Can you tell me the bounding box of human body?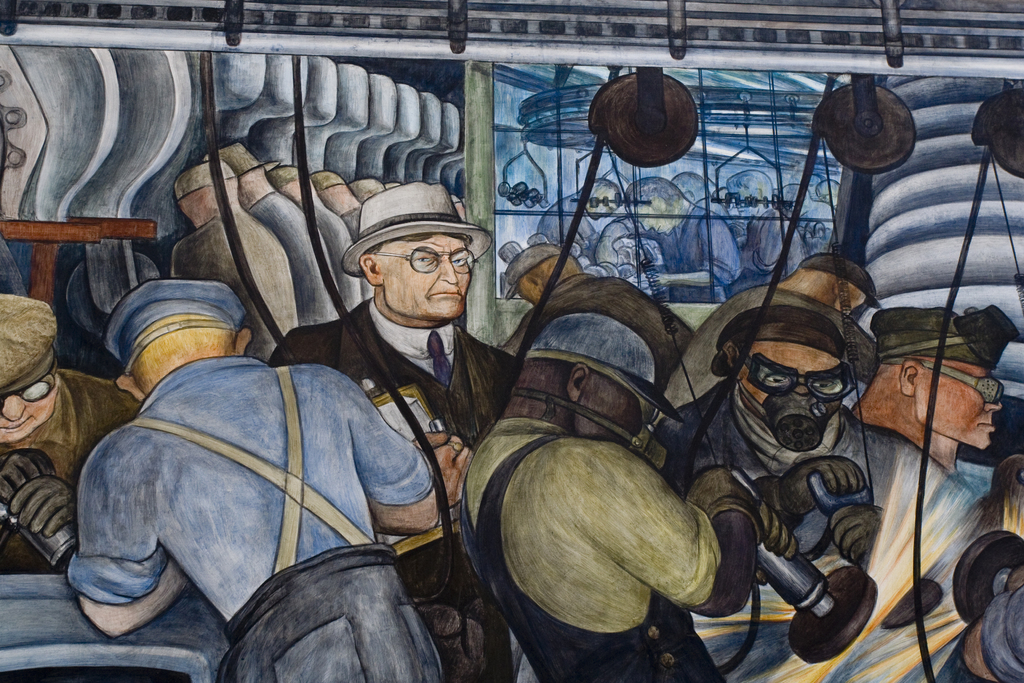
{"left": 355, "top": 175, "right": 381, "bottom": 201}.
